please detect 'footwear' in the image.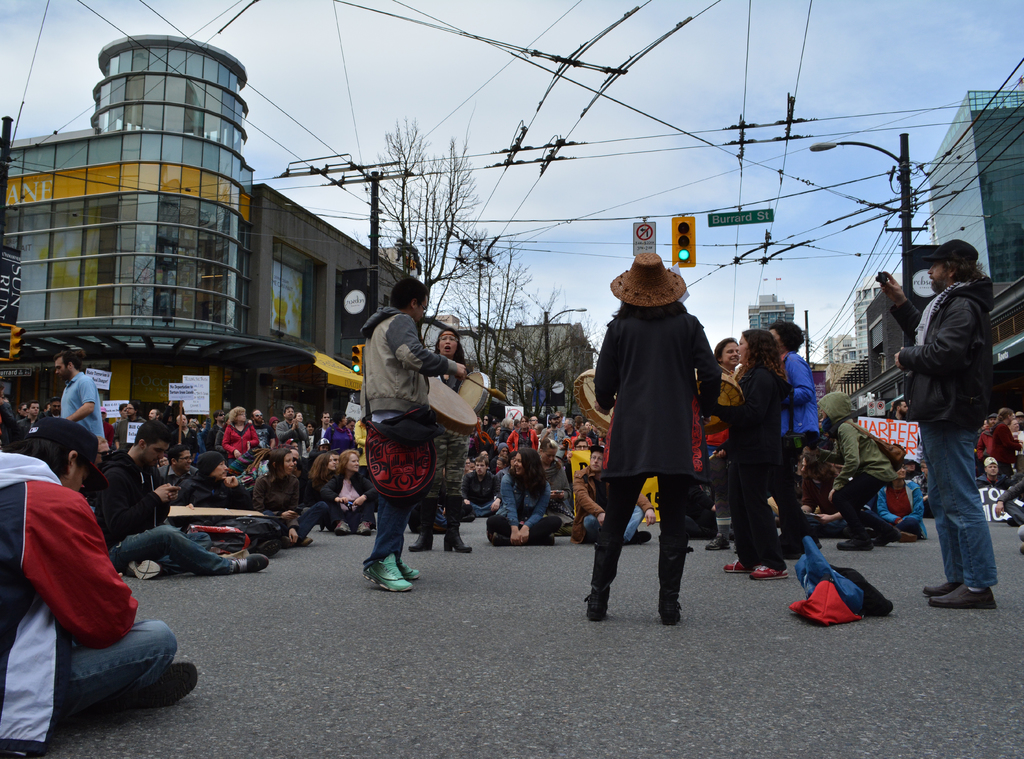
box=[405, 498, 433, 553].
